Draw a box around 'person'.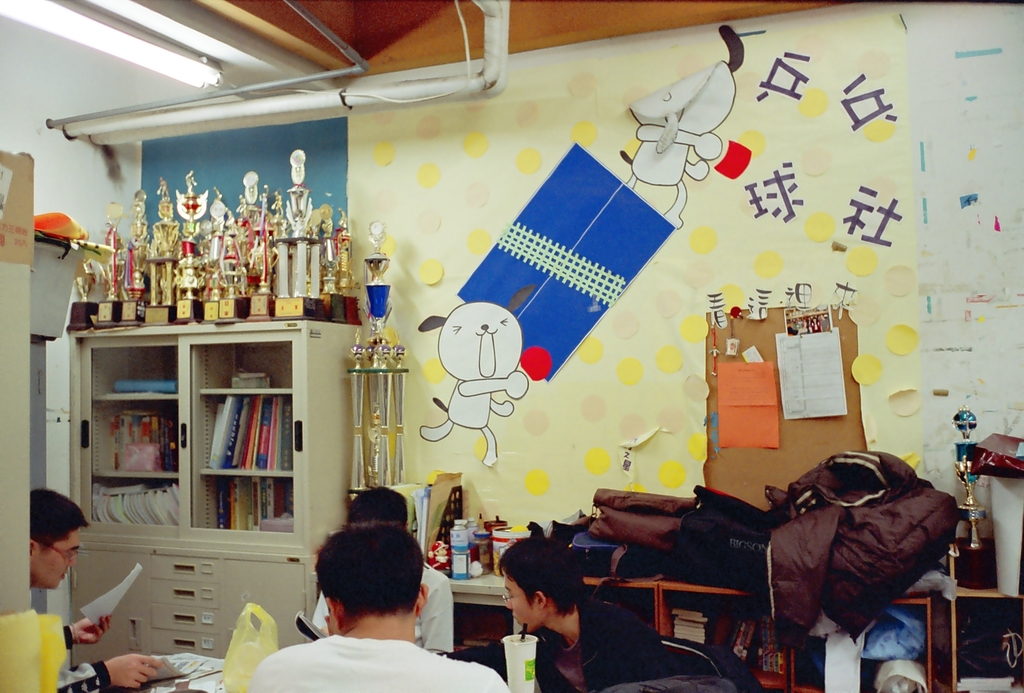
(x1=19, y1=485, x2=163, y2=692).
